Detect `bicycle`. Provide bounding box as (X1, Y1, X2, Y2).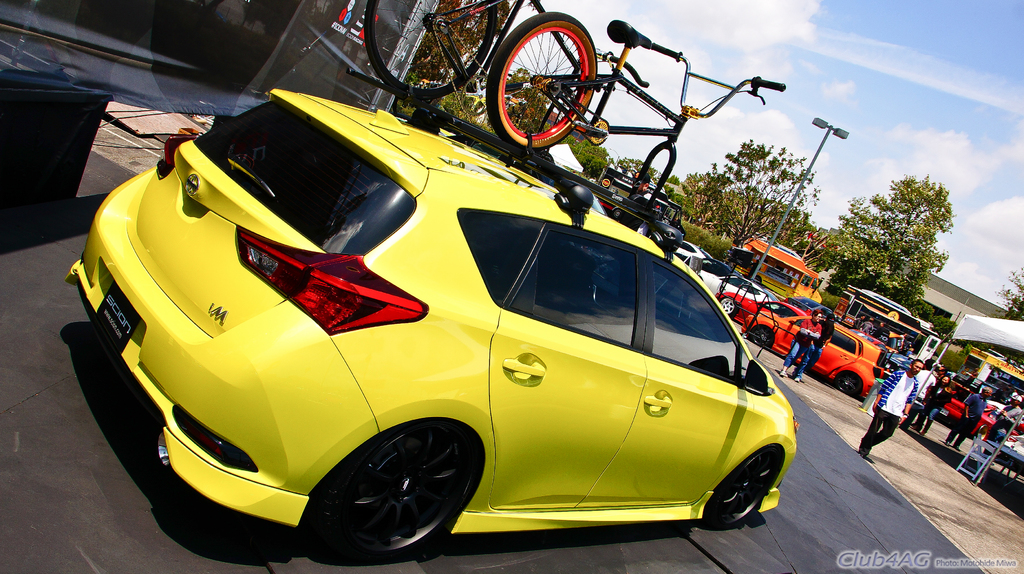
(364, 0, 652, 154).
